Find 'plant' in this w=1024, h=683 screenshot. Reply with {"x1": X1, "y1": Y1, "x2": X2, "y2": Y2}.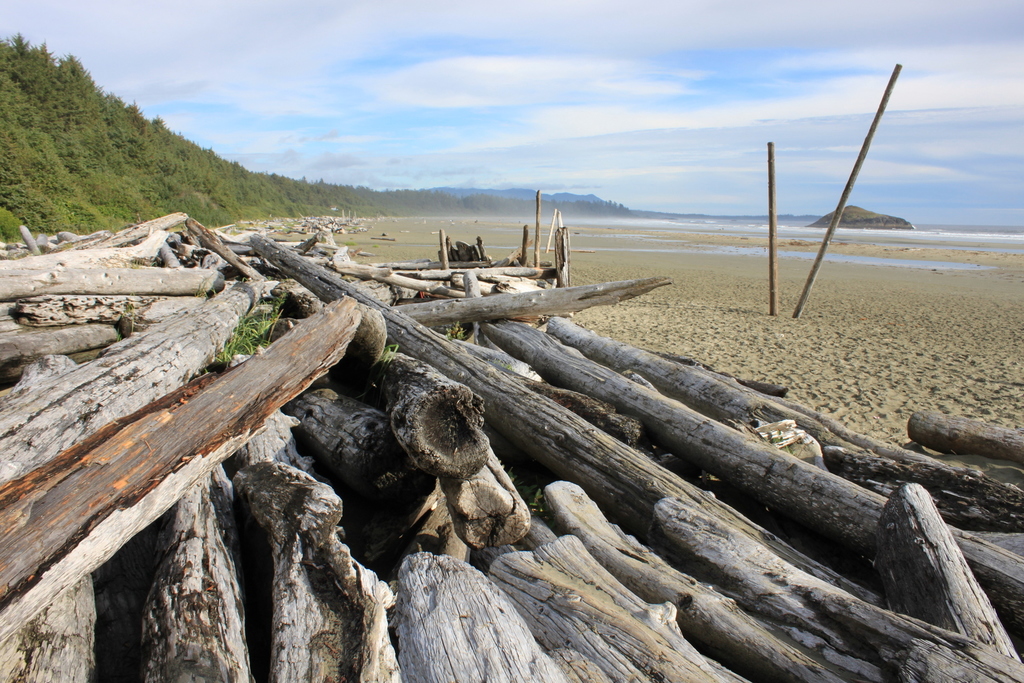
{"x1": 500, "y1": 462, "x2": 547, "y2": 517}.
